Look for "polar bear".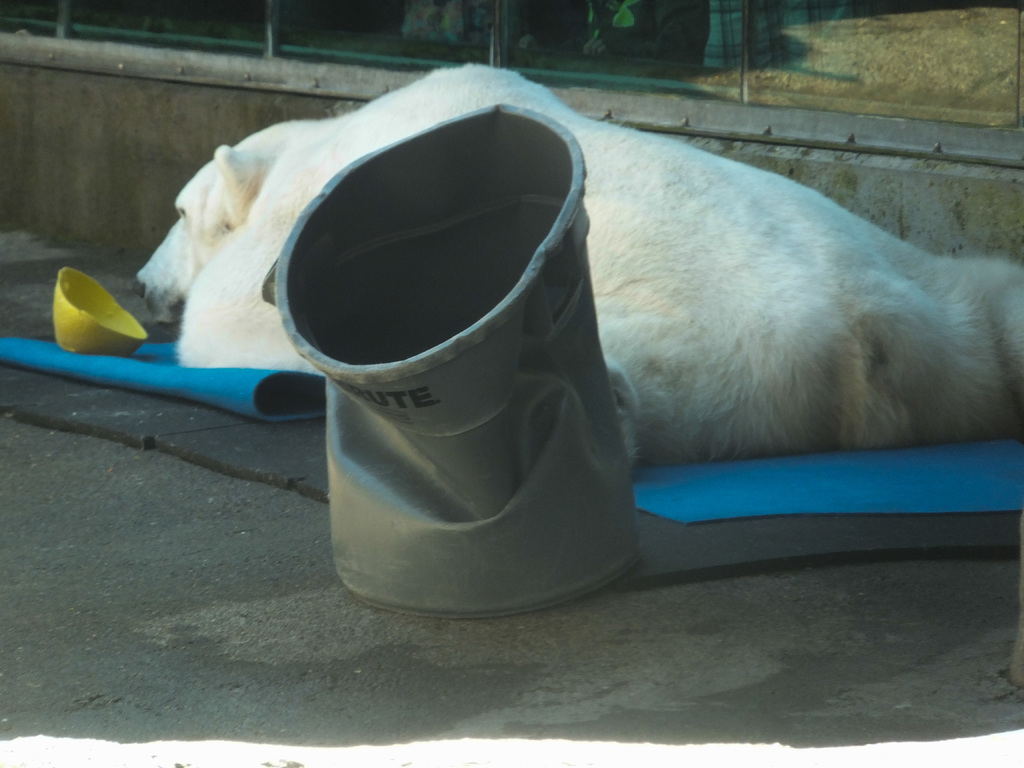
Found: 133 46 1023 475.
